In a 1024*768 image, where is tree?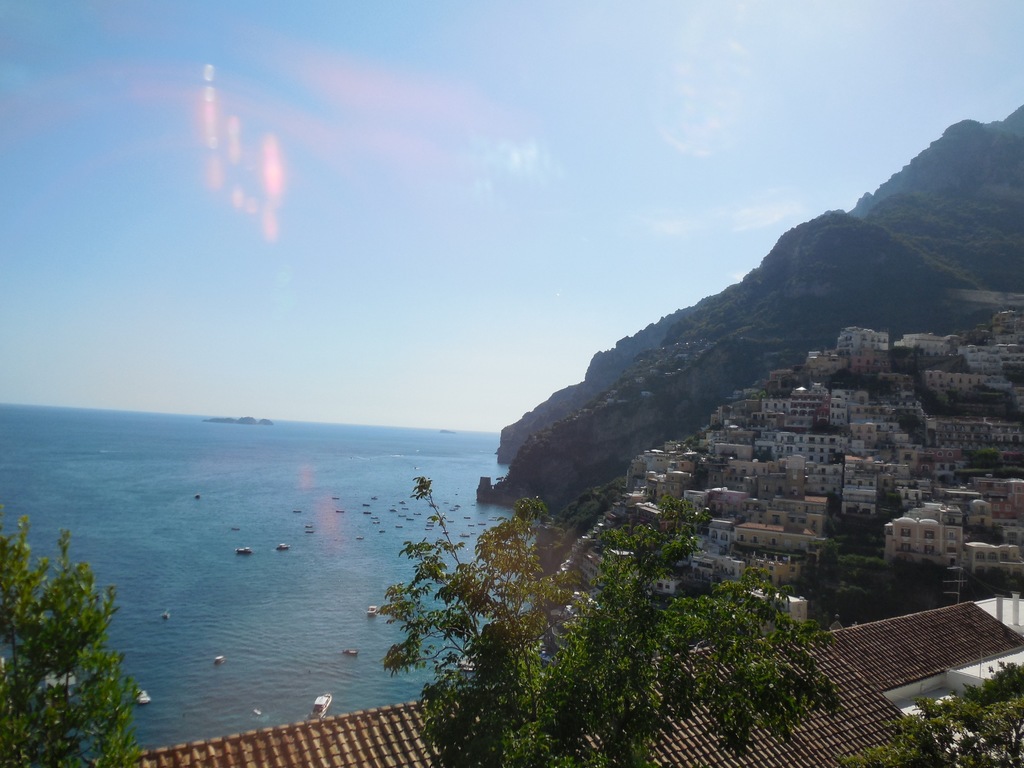
detection(13, 511, 131, 752).
